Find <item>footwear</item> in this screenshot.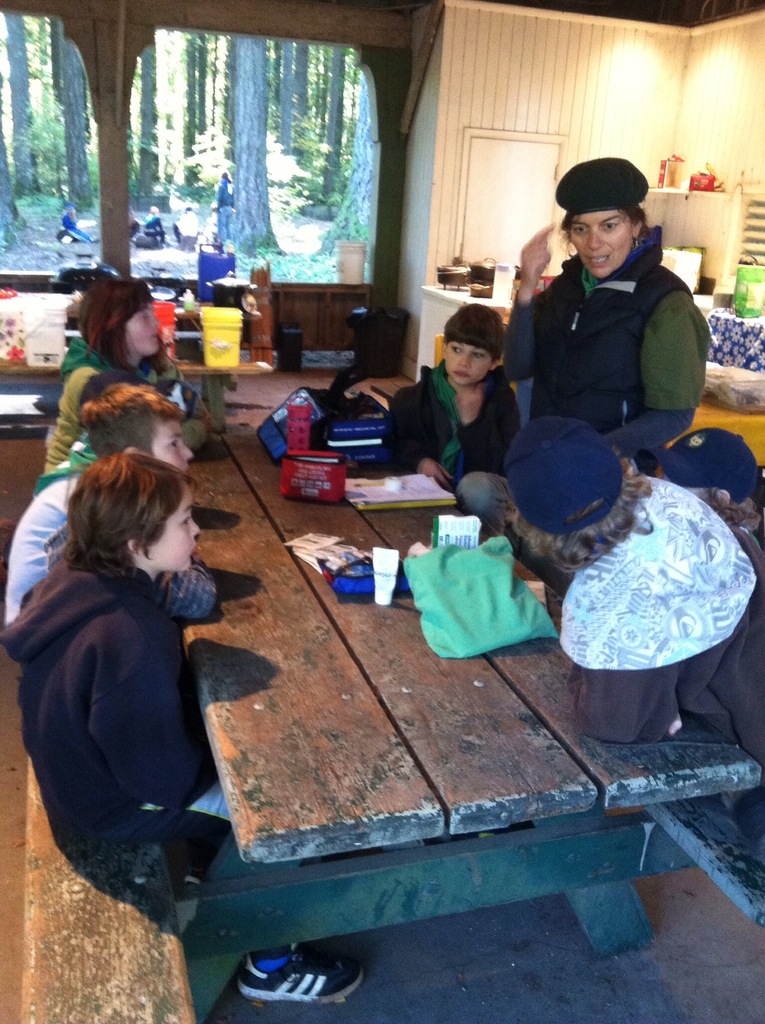
The bounding box for <item>footwear</item> is x1=231 y1=946 x2=357 y2=1009.
